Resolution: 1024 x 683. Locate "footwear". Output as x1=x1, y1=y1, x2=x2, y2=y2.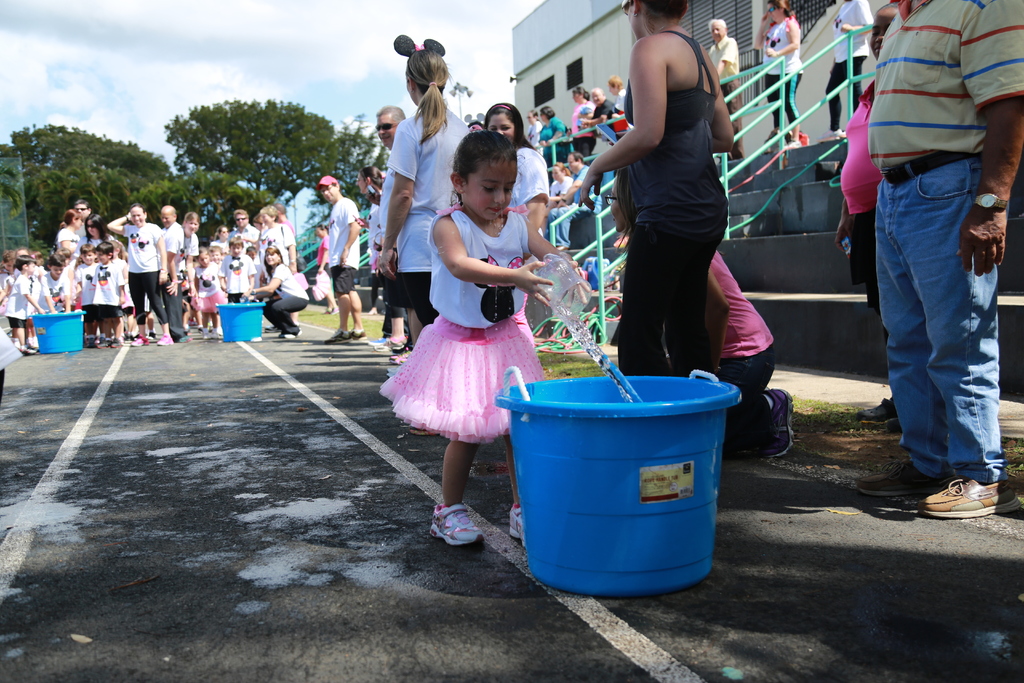
x1=856, y1=455, x2=947, y2=498.
